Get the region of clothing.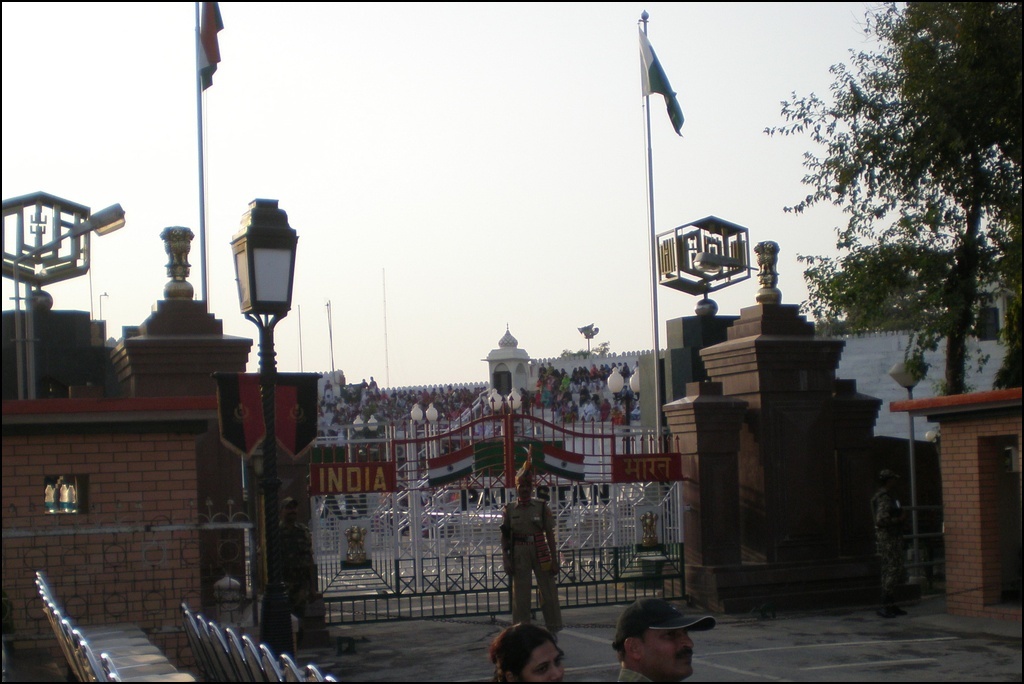
x1=498 y1=493 x2=566 y2=615.
